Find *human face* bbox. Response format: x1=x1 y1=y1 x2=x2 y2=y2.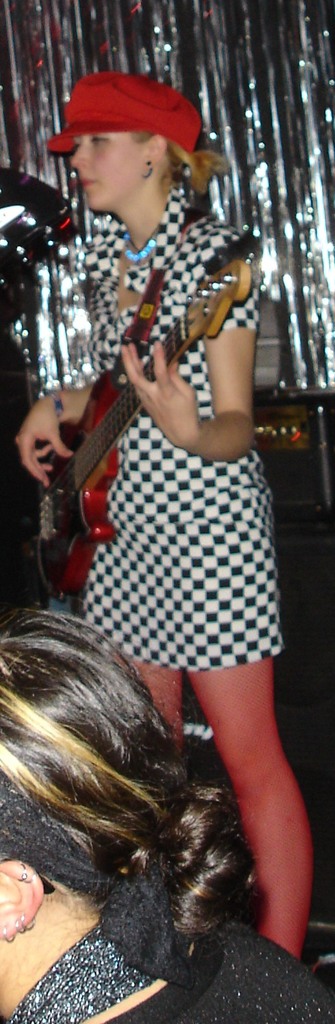
x1=69 y1=133 x2=142 y2=214.
